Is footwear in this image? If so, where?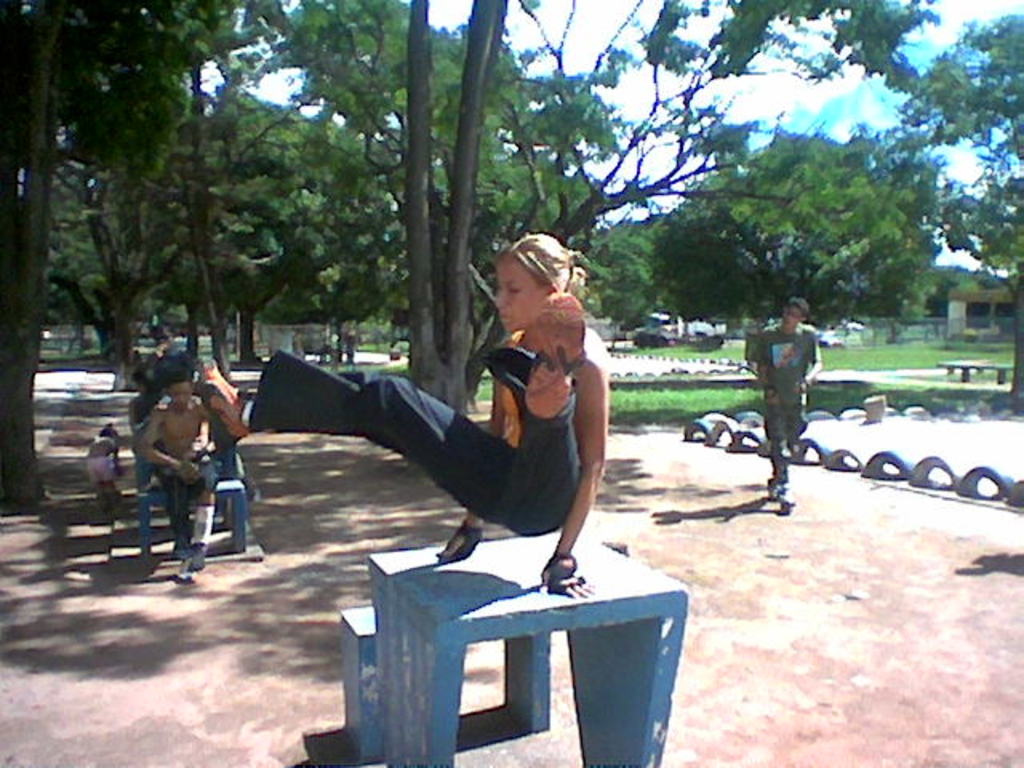
Yes, at [186,549,205,568].
